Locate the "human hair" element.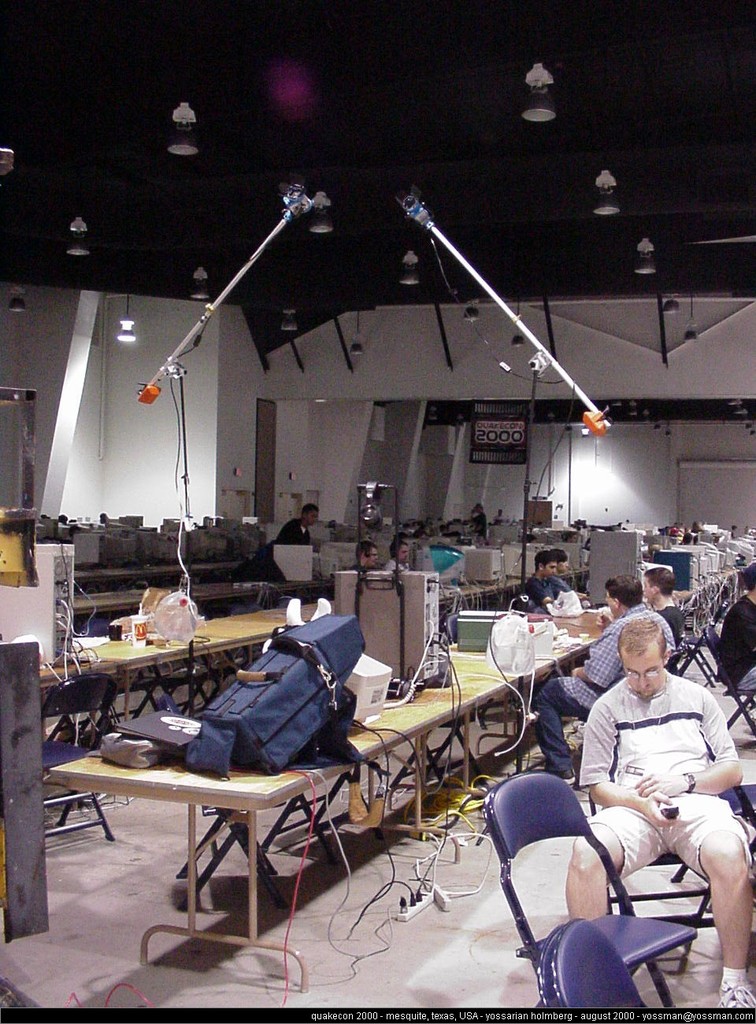
Element bbox: bbox=[549, 547, 566, 565].
